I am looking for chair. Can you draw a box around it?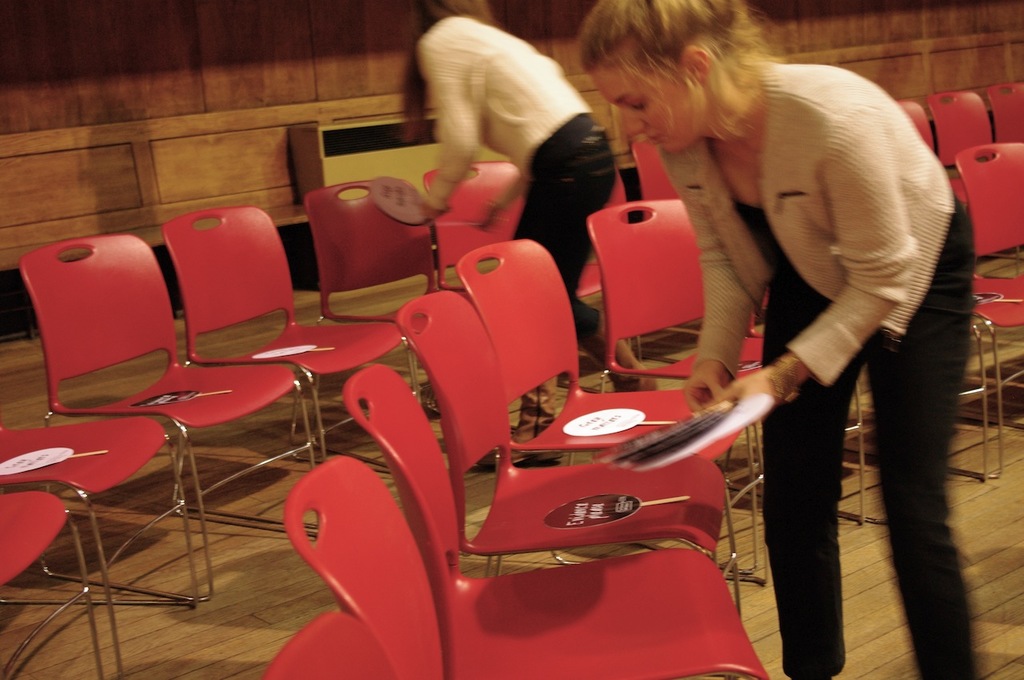
Sure, the bounding box is 0/493/102/679.
